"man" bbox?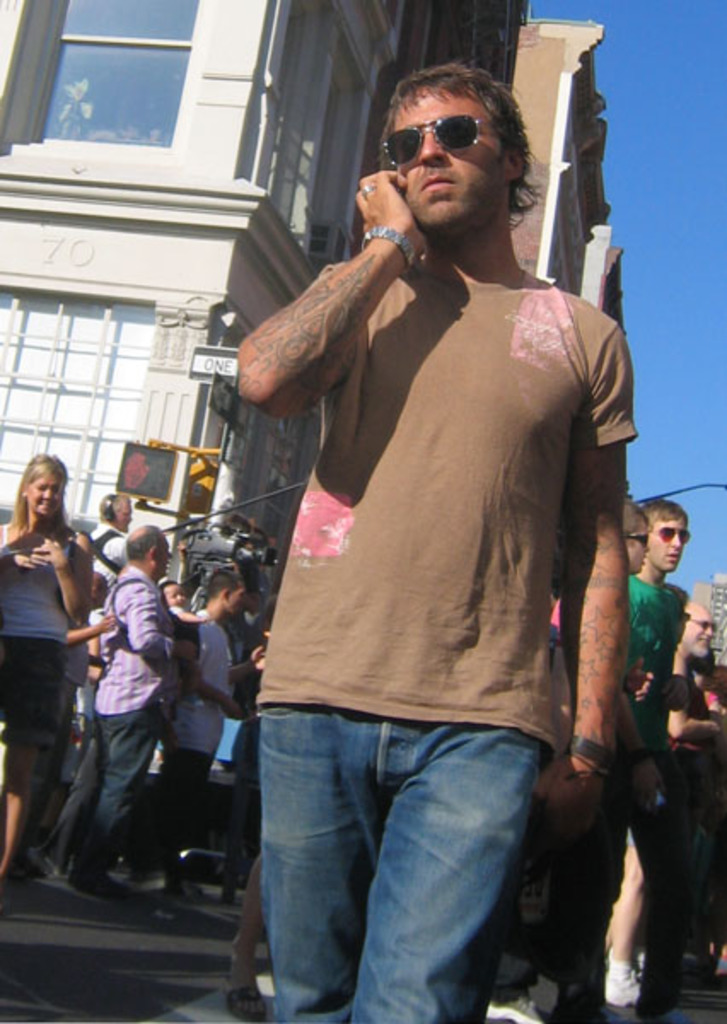
(x1=31, y1=526, x2=171, y2=894)
